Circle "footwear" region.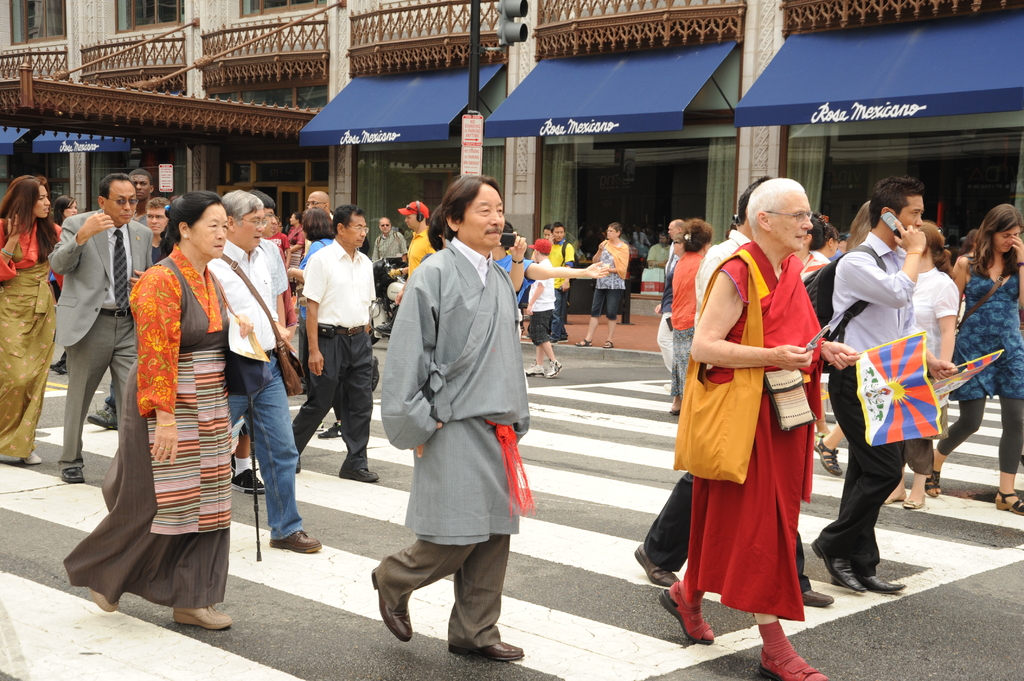
Region: [left=522, top=360, right=545, bottom=377].
